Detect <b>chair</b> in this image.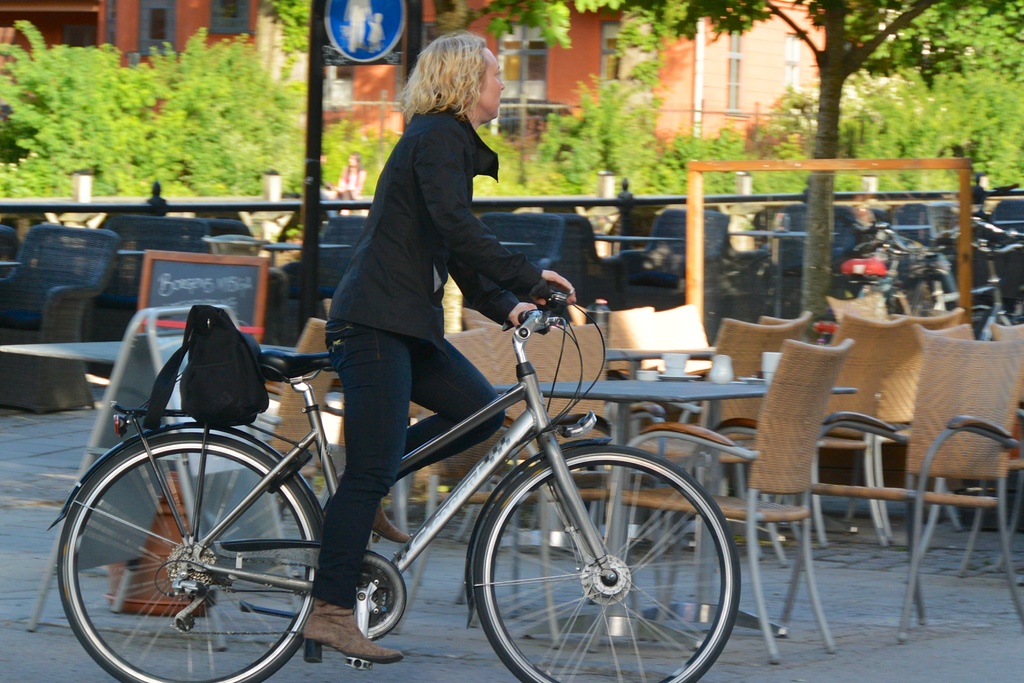
Detection: (left=477, top=217, right=564, bottom=274).
